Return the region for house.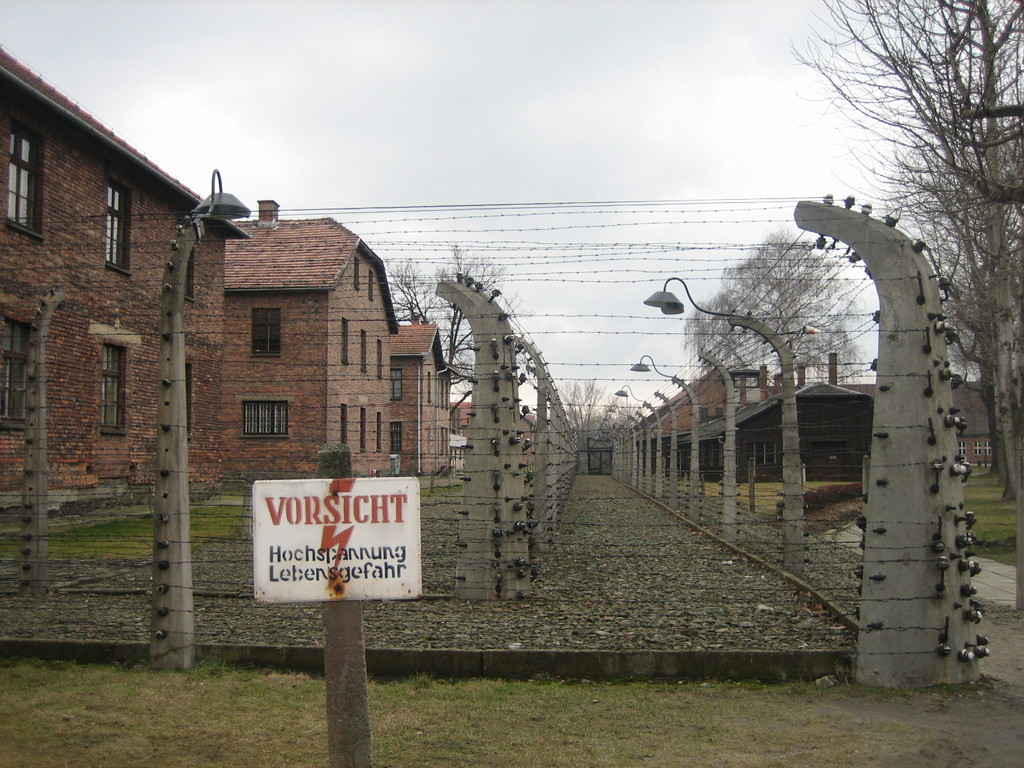
[723,362,887,494].
